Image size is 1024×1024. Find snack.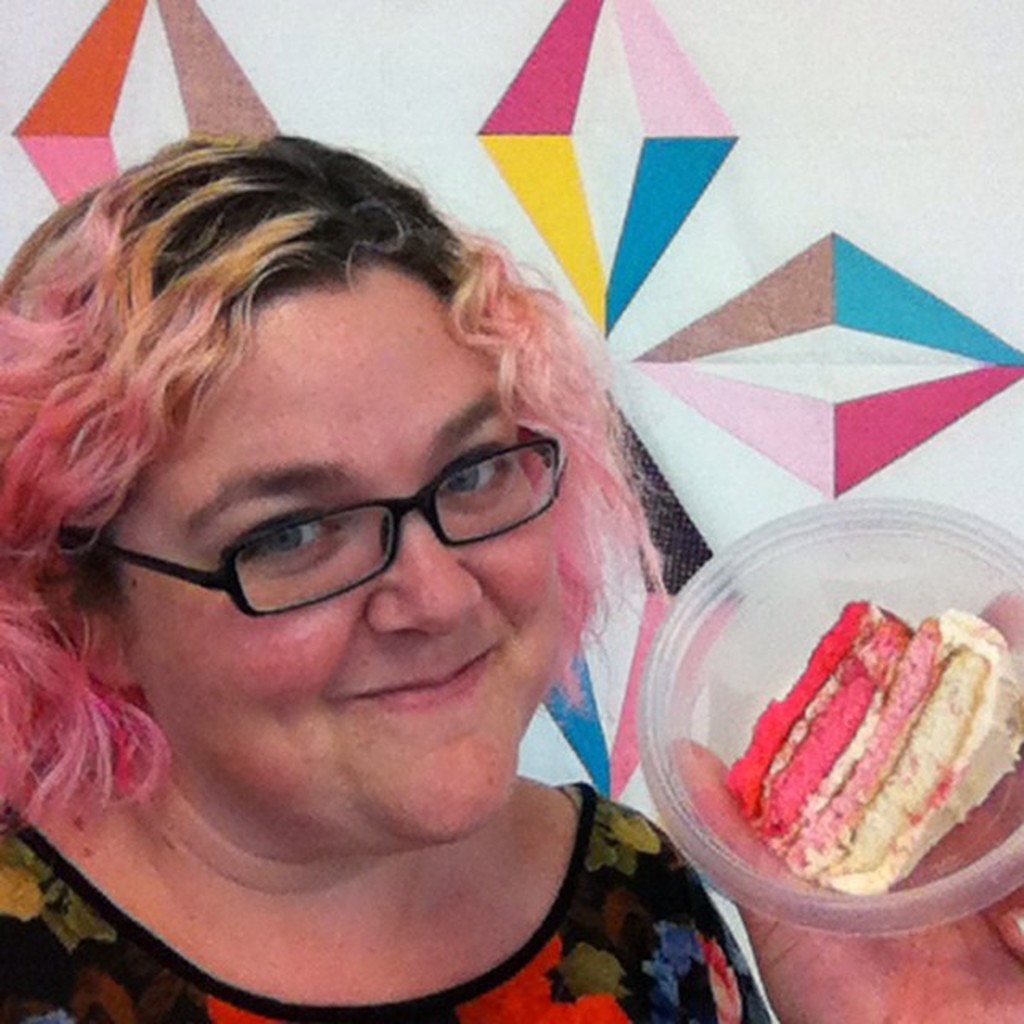
x1=714 y1=594 x2=1022 y2=901.
